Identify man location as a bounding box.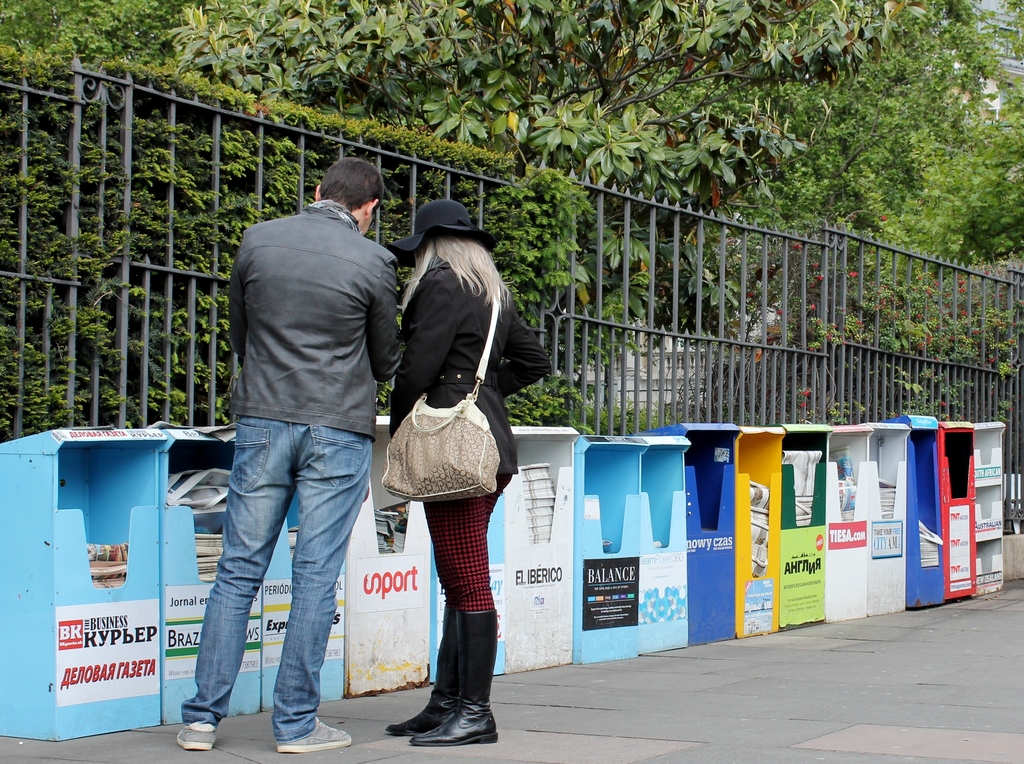
bbox=(183, 141, 413, 735).
